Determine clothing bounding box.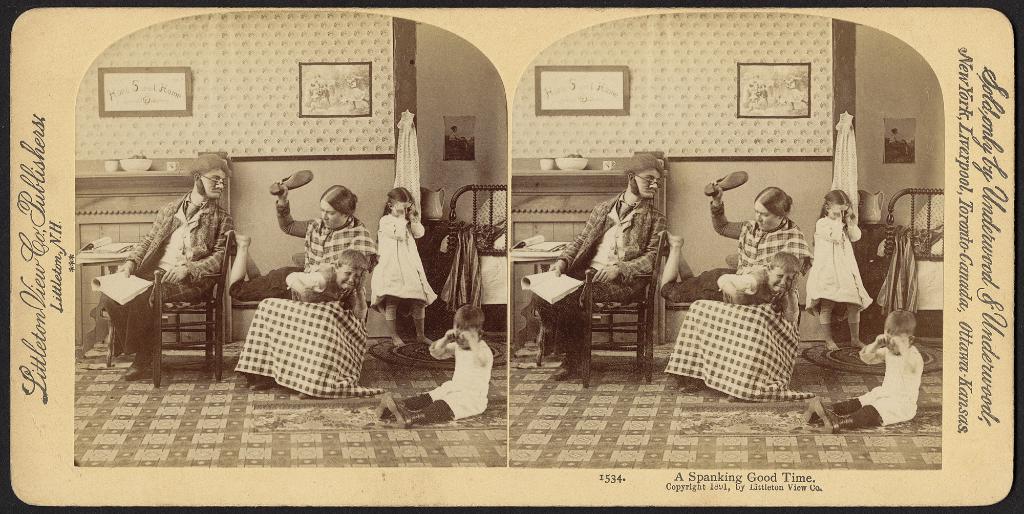
Determined: (527,199,673,351).
